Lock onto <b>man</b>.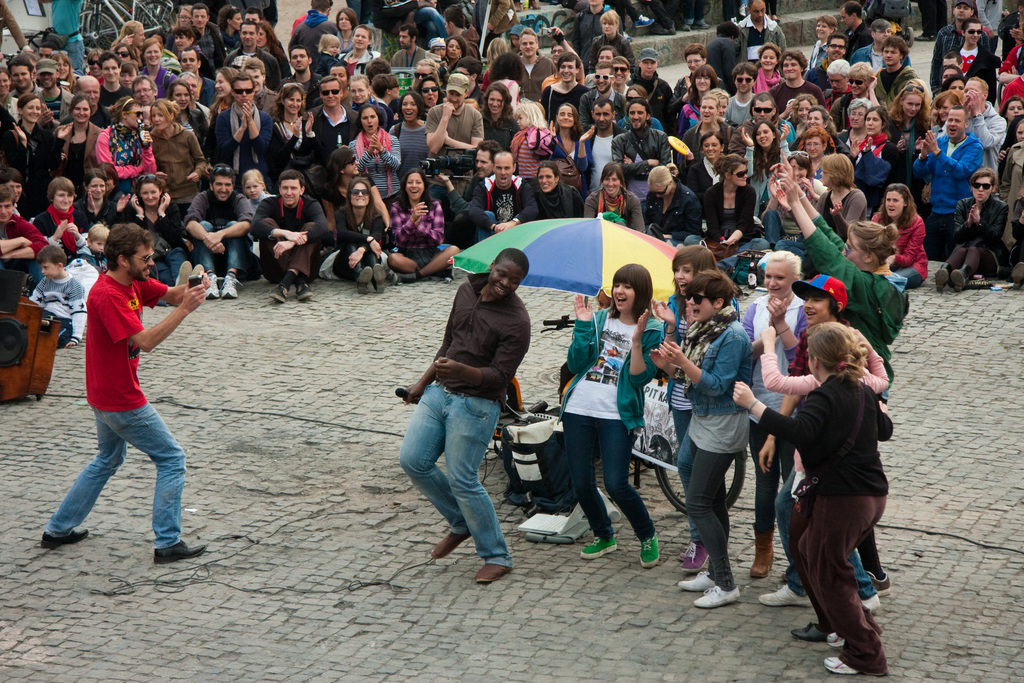
Locked: box(870, 42, 916, 103).
